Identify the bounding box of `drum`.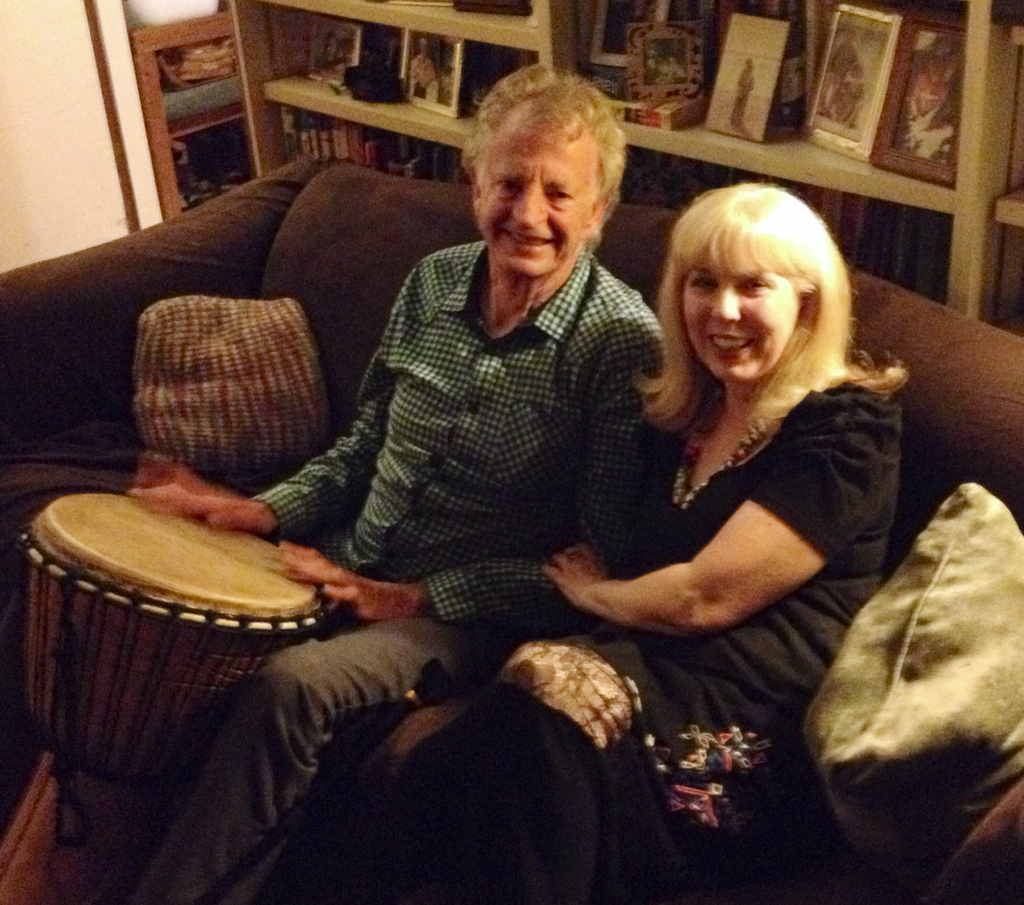
[20,491,328,793].
